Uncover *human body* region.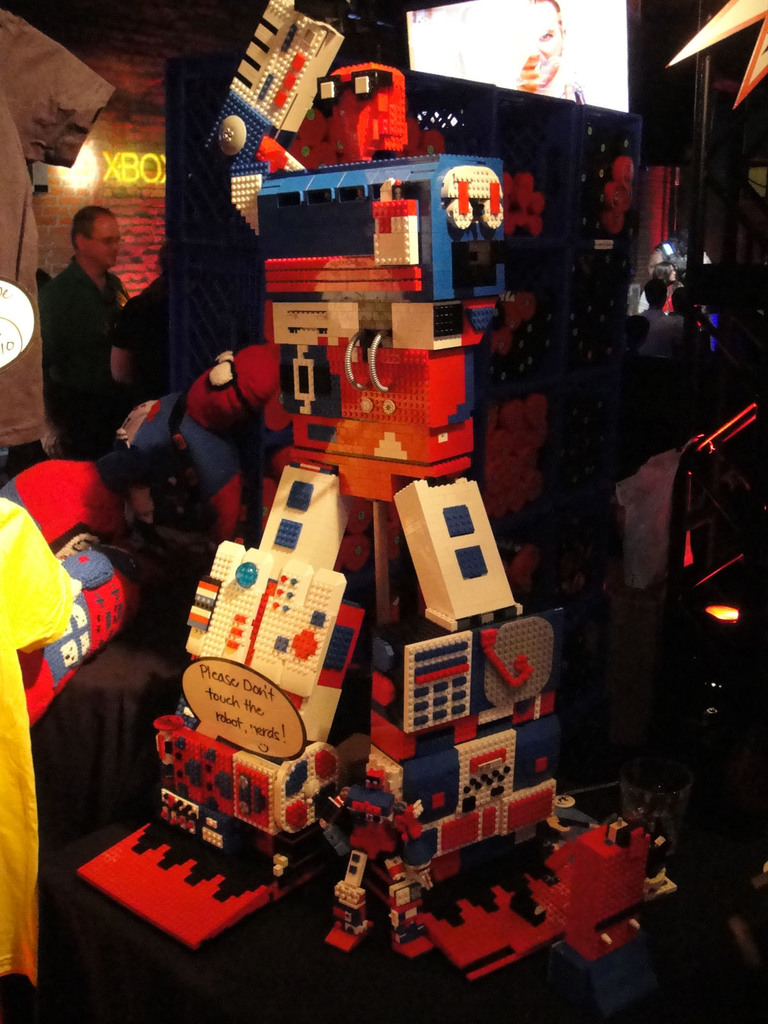
Uncovered: {"left": 108, "top": 272, "right": 169, "bottom": 417}.
